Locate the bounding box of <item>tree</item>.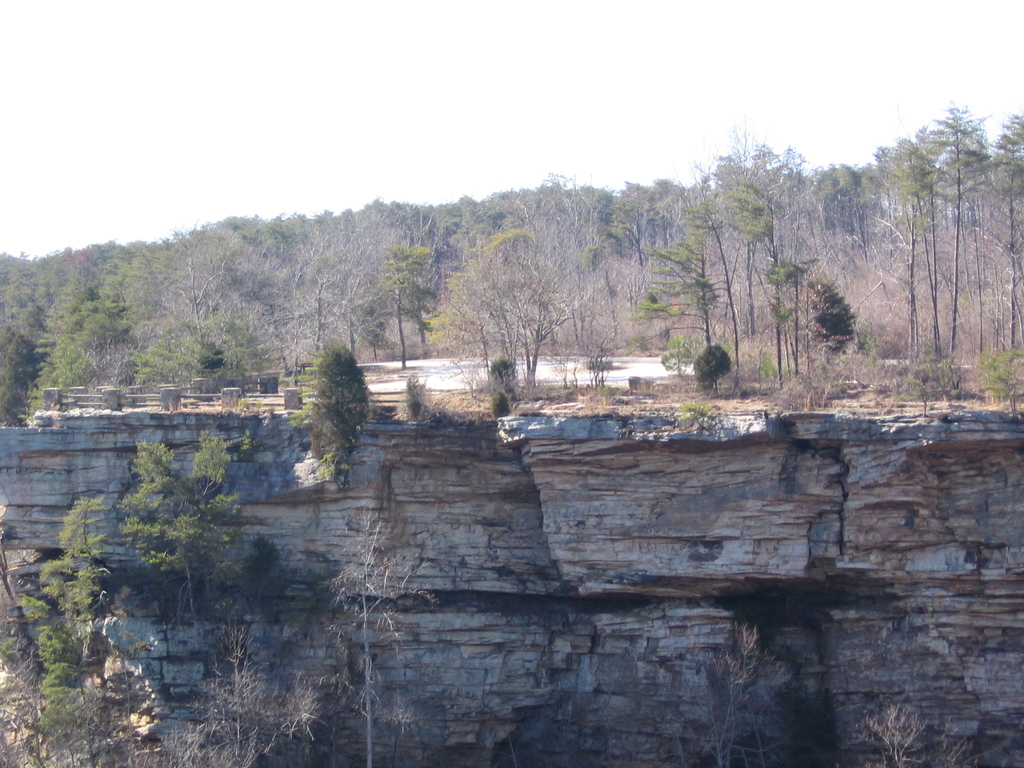
Bounding box: bbox=[0, 516, 39, 638].
